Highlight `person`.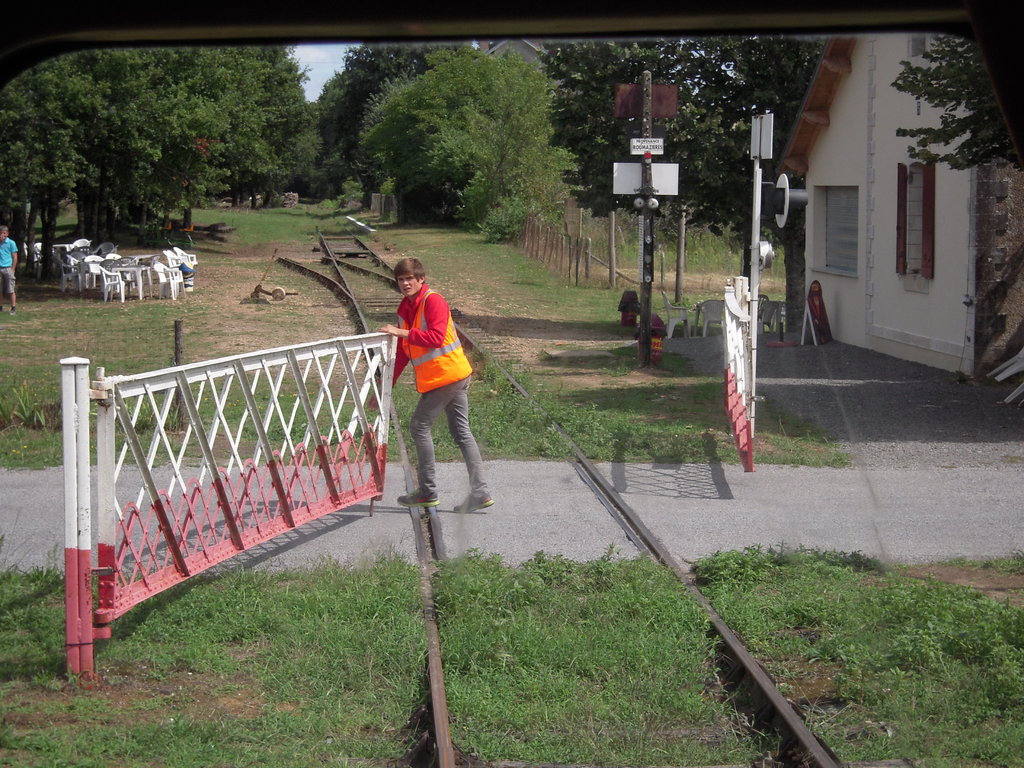
Highlighted region: (0, 221, 20, 307).
